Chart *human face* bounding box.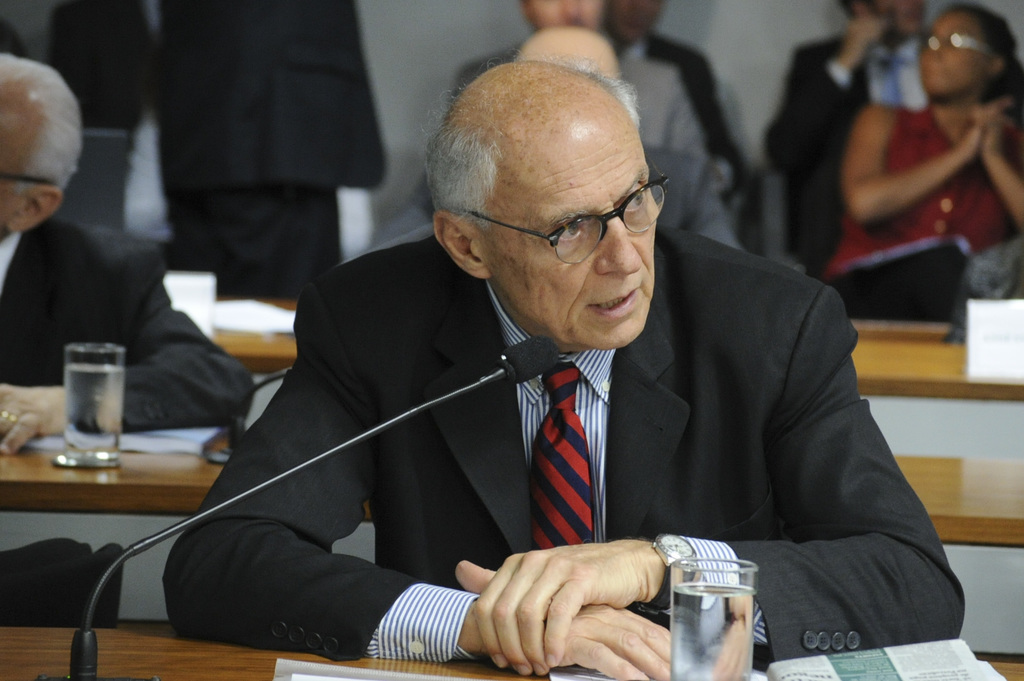
Charted: x1=0 y1=87 x2=18 y2=237.
